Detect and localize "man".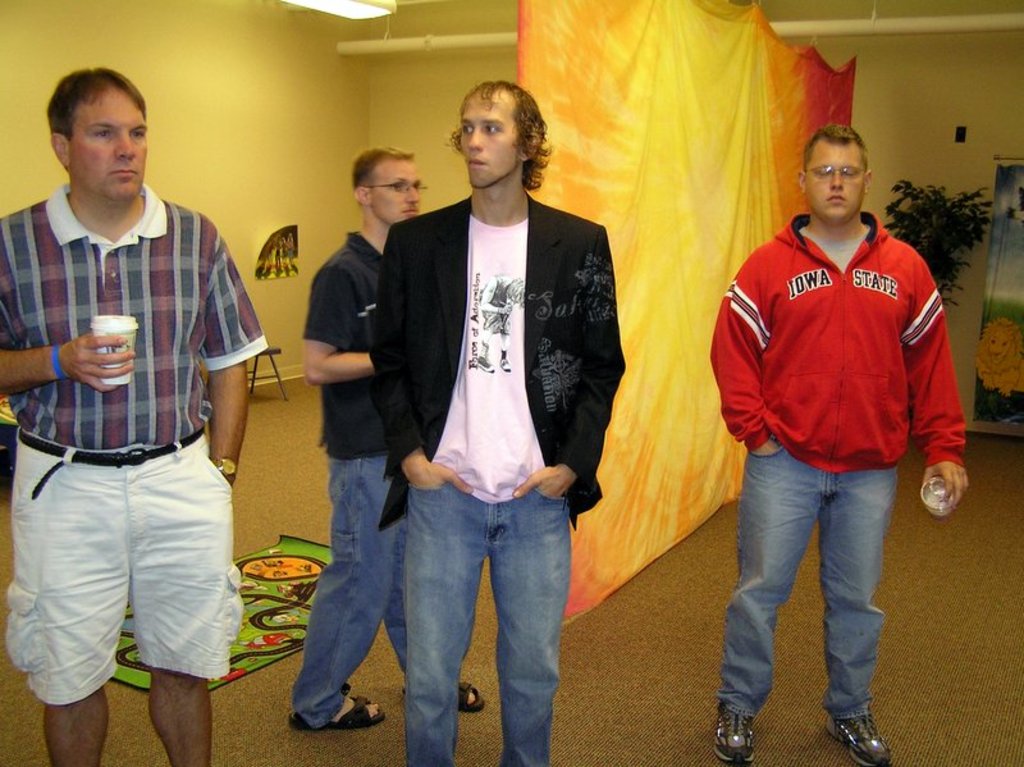
Localized at locate(0, 64, 271, 766).
